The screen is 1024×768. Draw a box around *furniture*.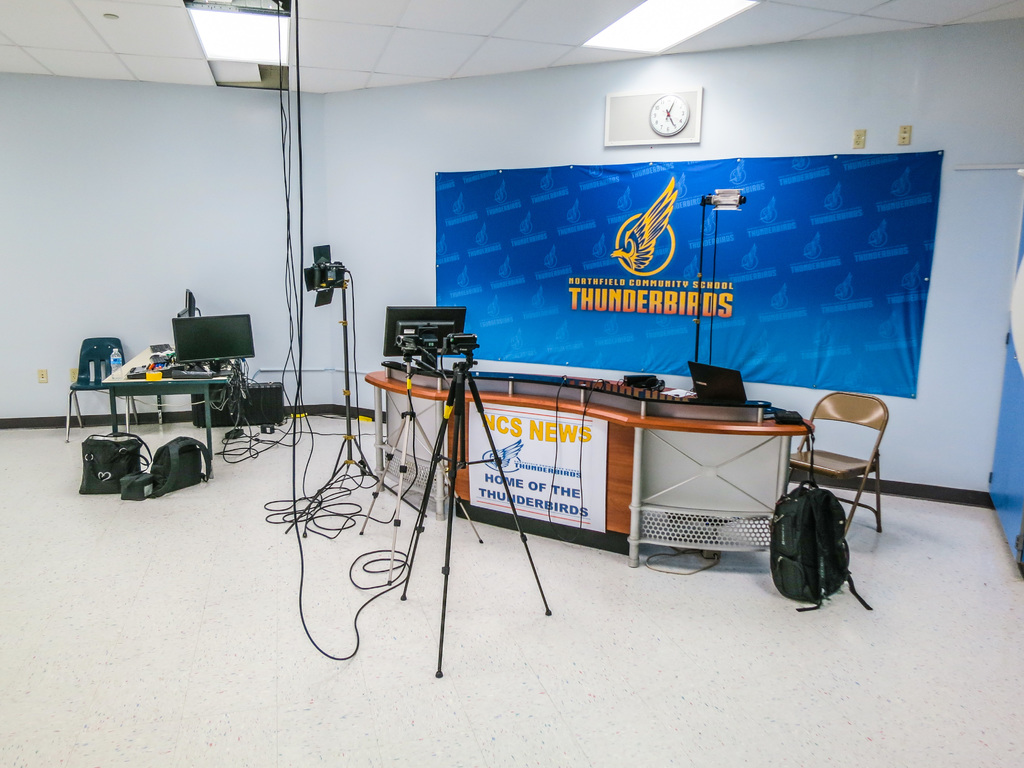
{"left": 64, "top": 338, "right": 140, "bottom": 441}.
